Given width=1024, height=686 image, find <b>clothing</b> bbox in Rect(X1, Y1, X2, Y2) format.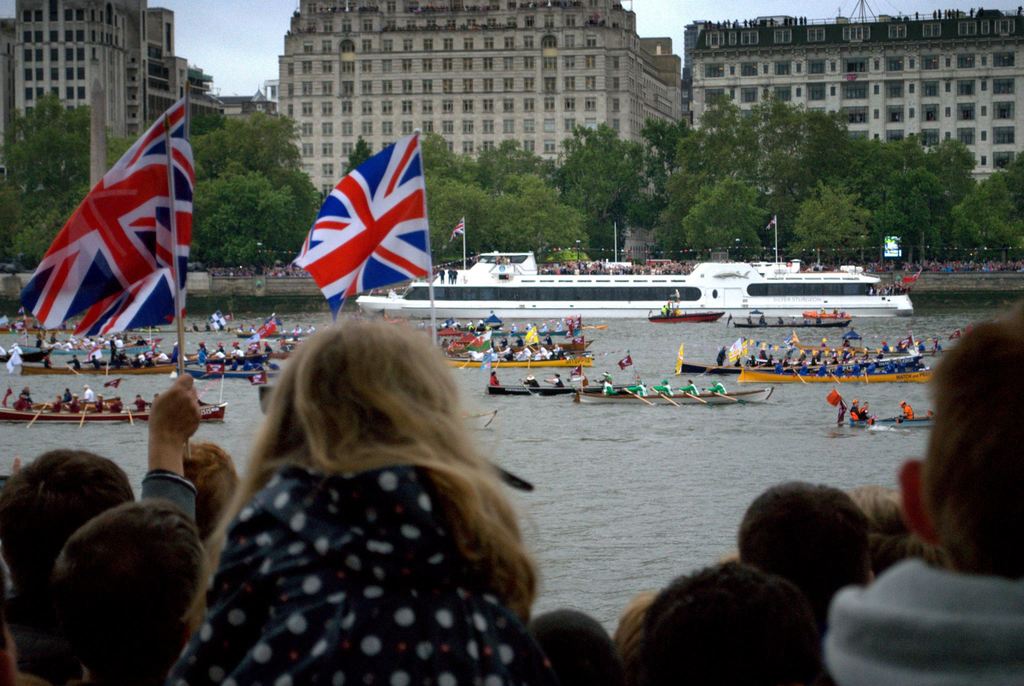
Rect(90, 340, 97, 347).
